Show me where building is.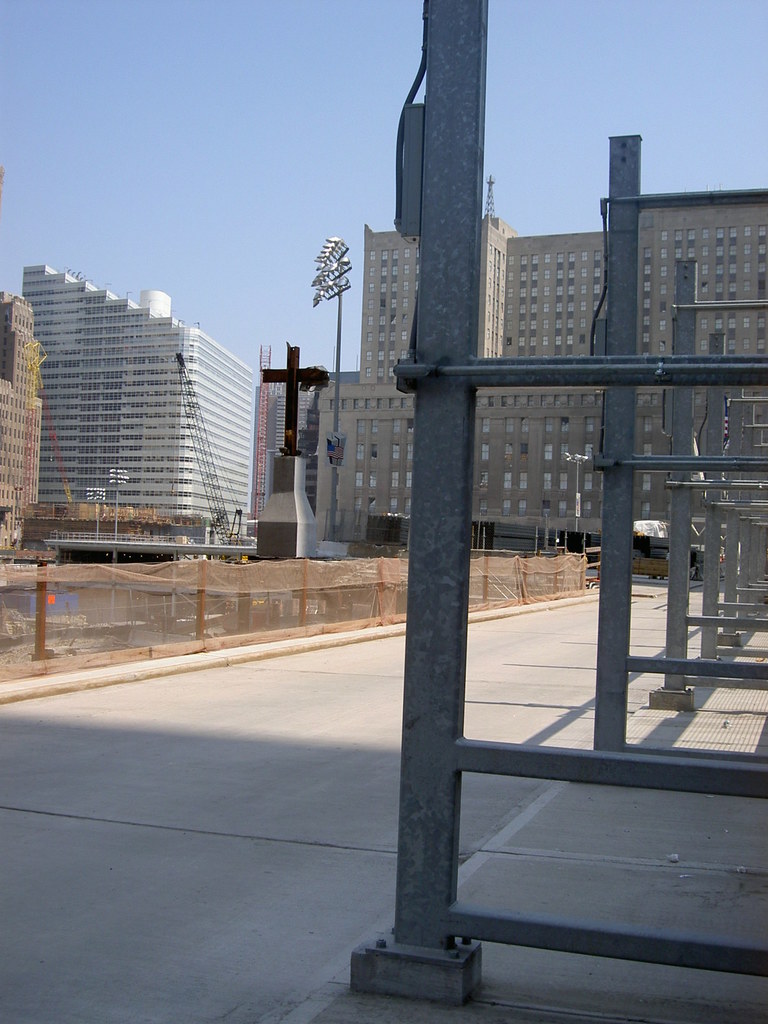
building is at box=[23, 265, 254, 525].
